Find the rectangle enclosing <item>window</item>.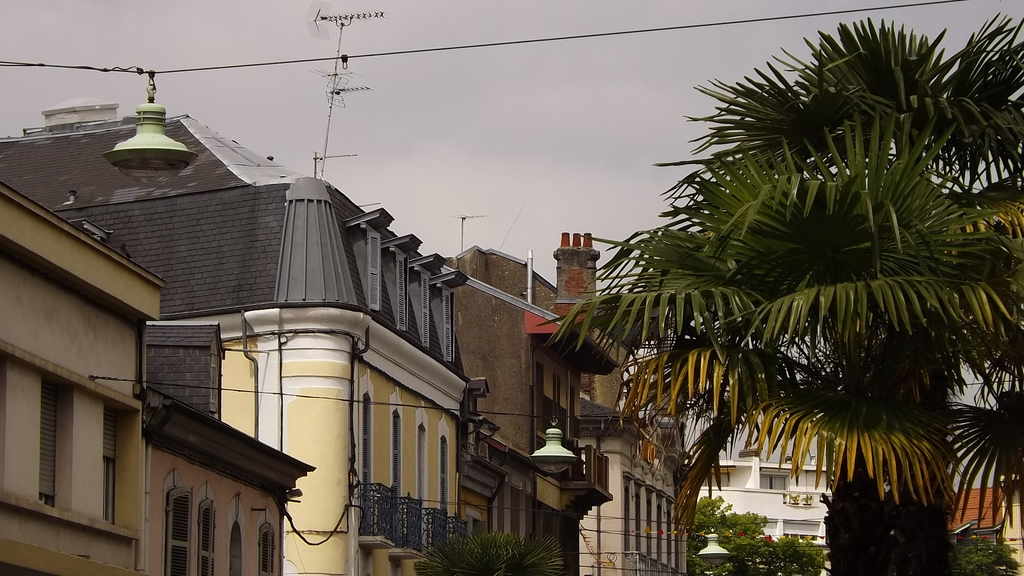
{"left": 412, "top": 561, "right": 429, "bottom": 575}.
